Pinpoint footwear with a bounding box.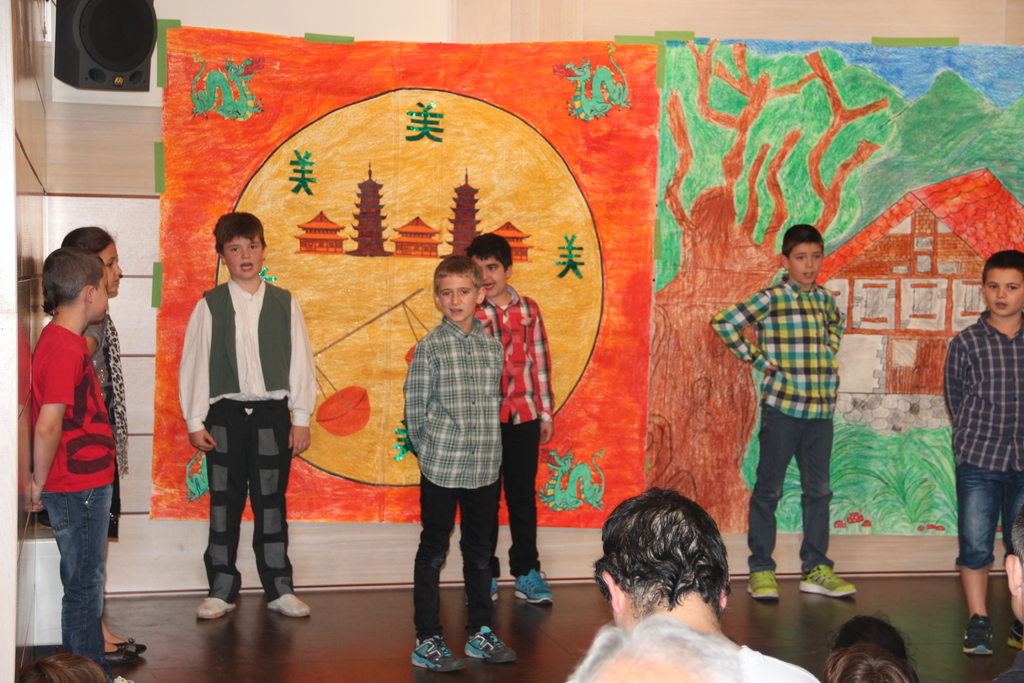
[x1=195, y1=597, x2=234, y2=620].
